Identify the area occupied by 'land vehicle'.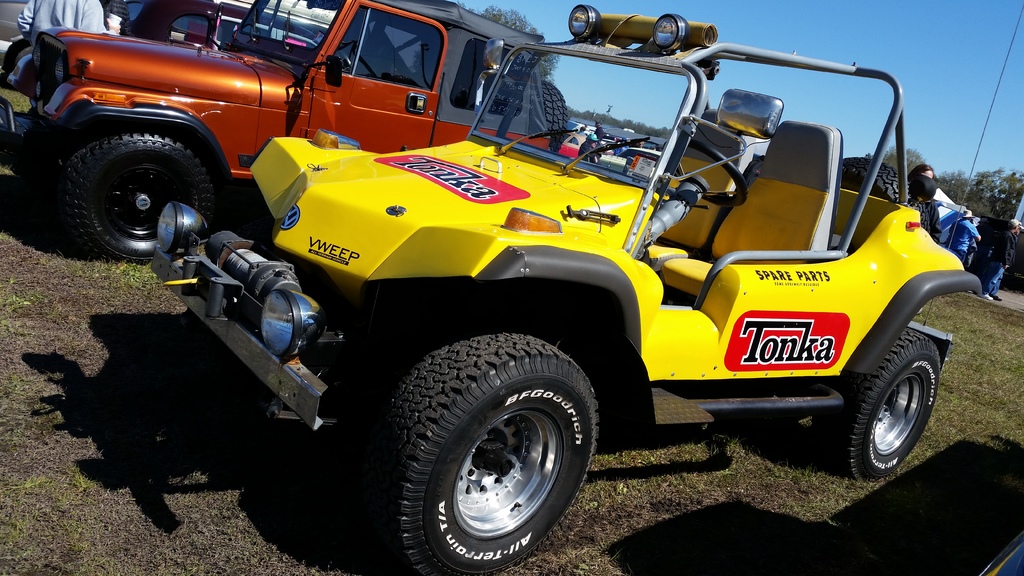
Area: <box>0,0,568,259</box>.
